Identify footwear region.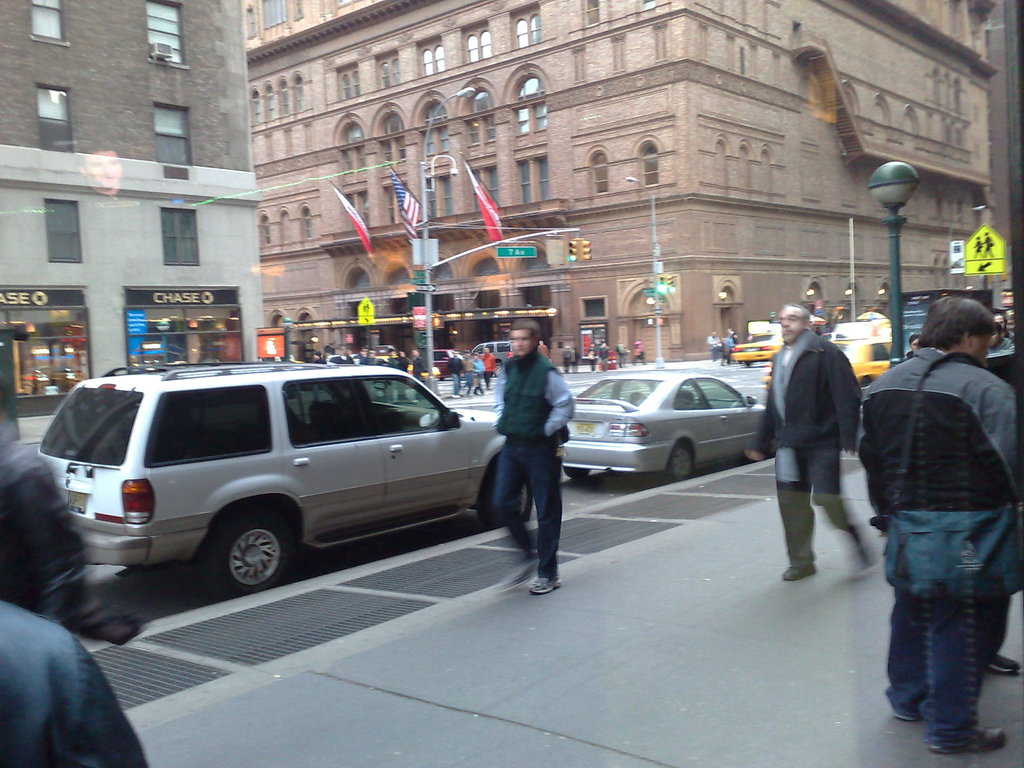
Region: <bbox>845, 523, 873, 564</bbox>.
